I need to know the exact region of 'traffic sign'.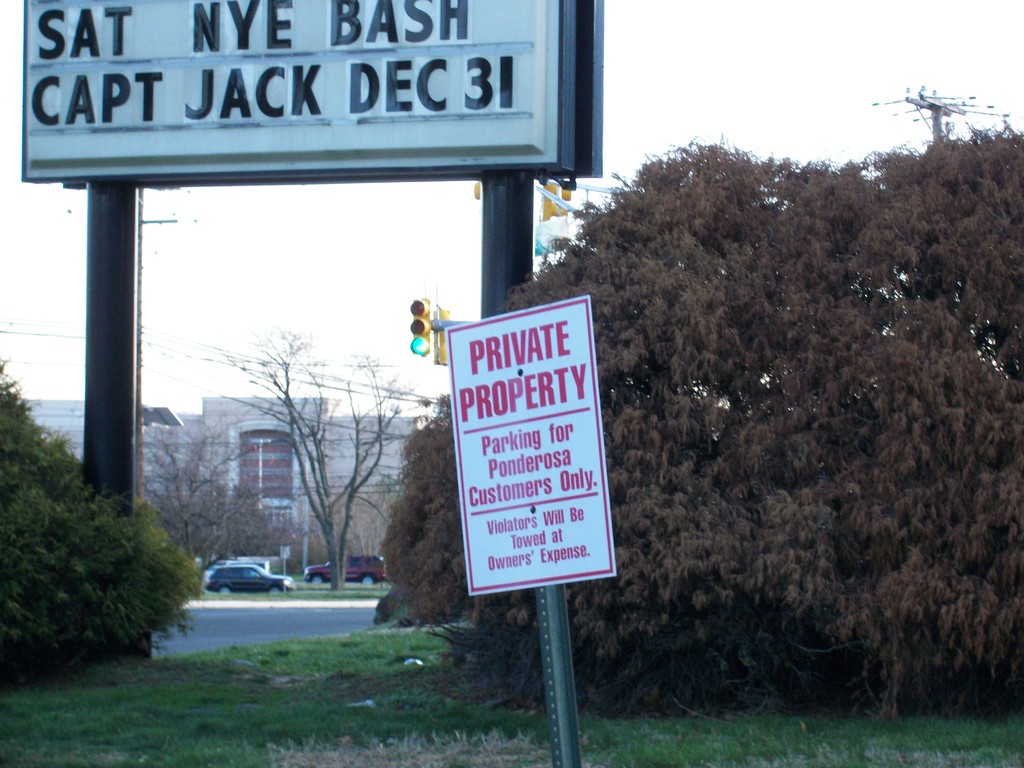
Region: (x1=449, y1=296, x2=620, y2=595).
